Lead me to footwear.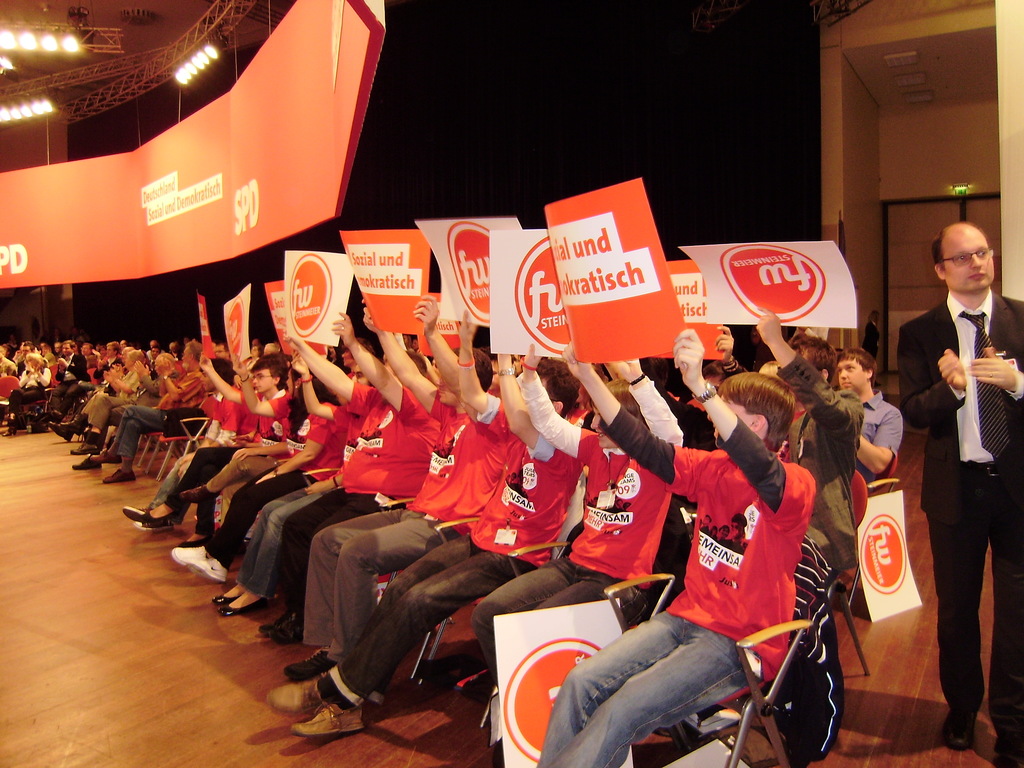
Lead to 136/512/174/527.
